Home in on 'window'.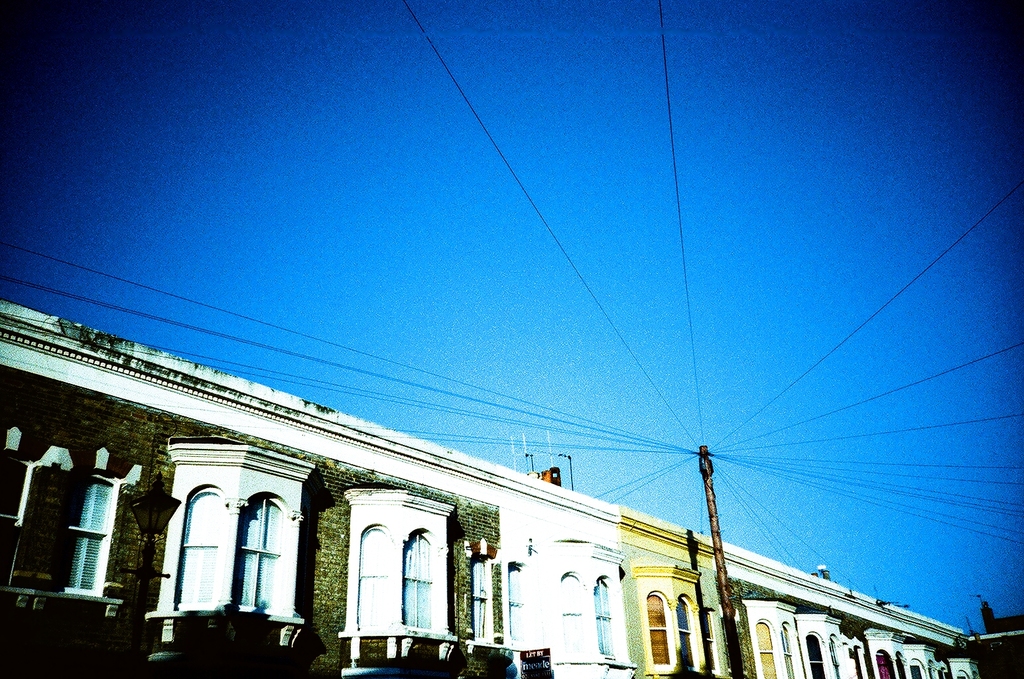
Homed in at <bbox>873, 647, 893, 678</bbox>.
